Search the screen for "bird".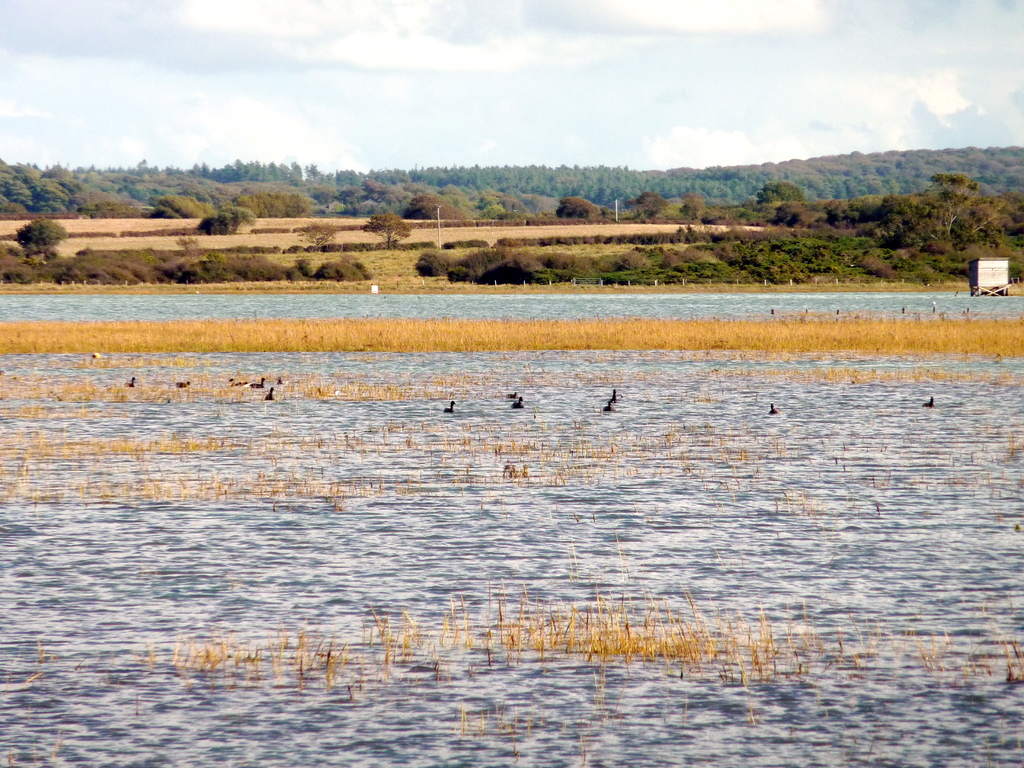
Found at Rect(922, 394, 938, 406).
